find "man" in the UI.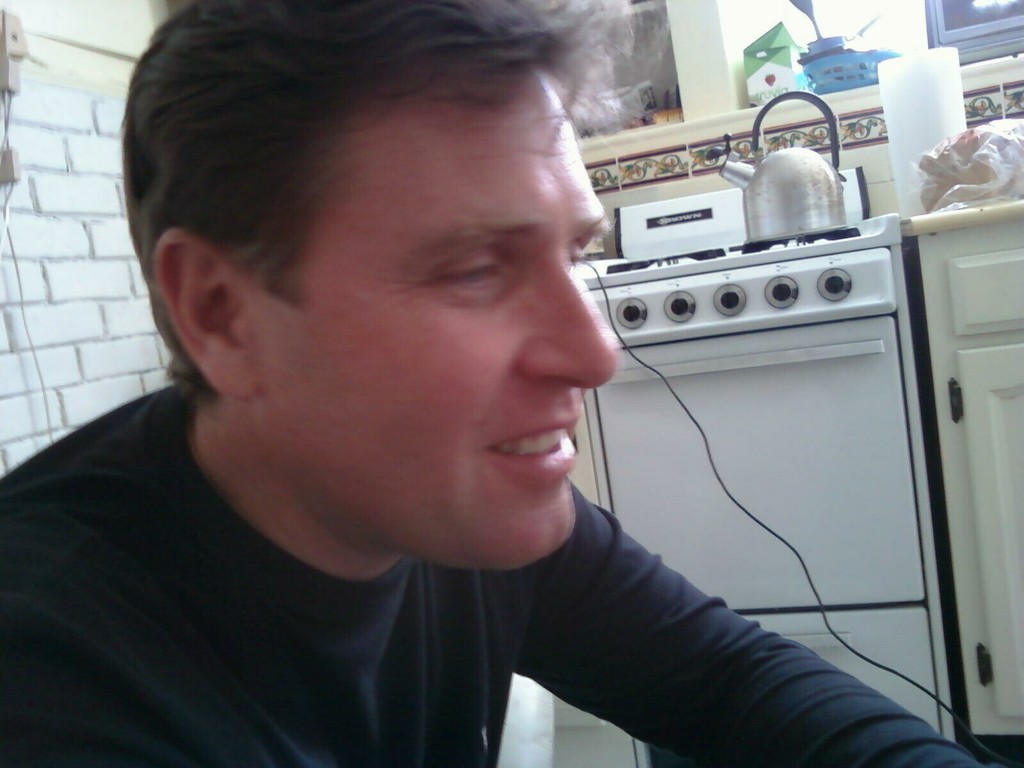
UI element at x1=0, y1=0, x2=989, y2=767.
